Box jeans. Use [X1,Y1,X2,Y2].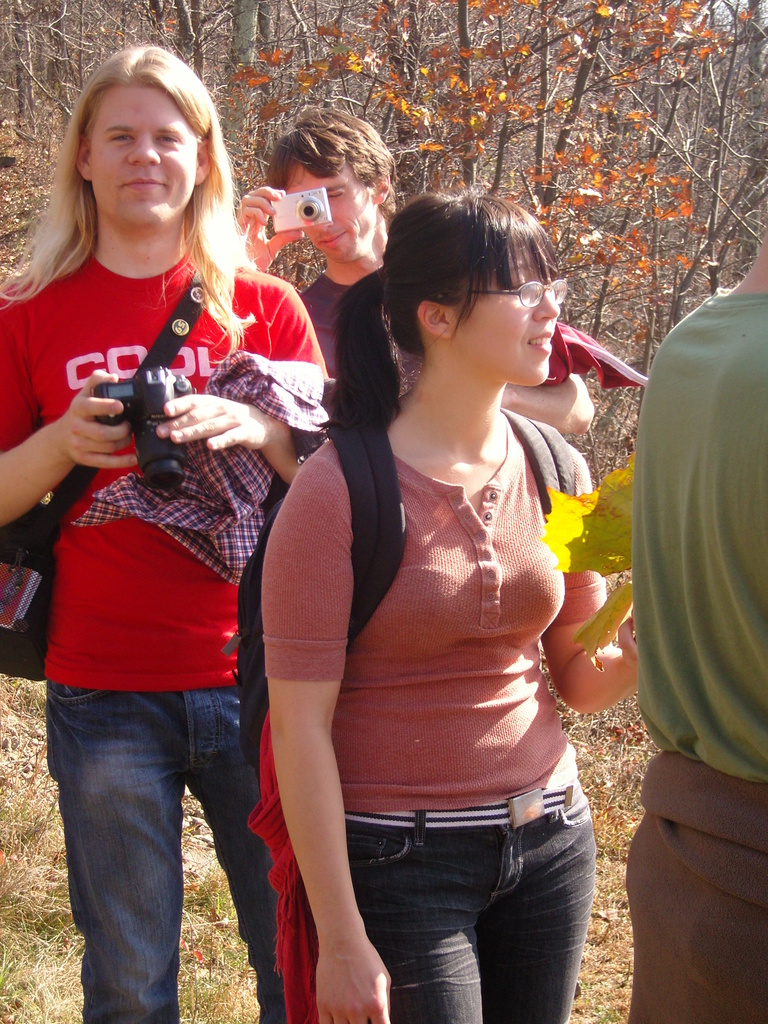
[305,780,591,1023].
